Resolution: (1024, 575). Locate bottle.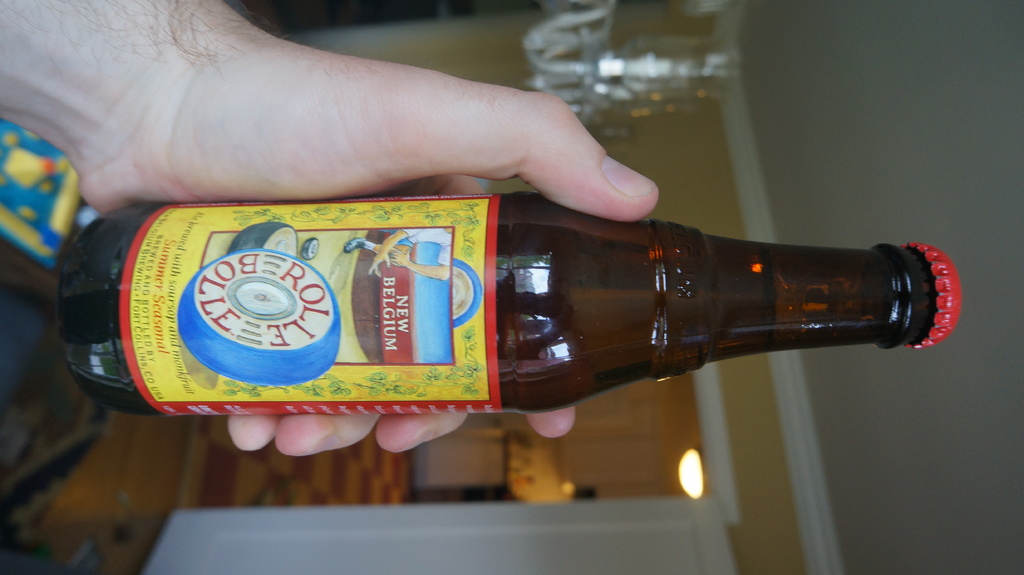
(x1=75, y1=178, x2=943, y2=420).
